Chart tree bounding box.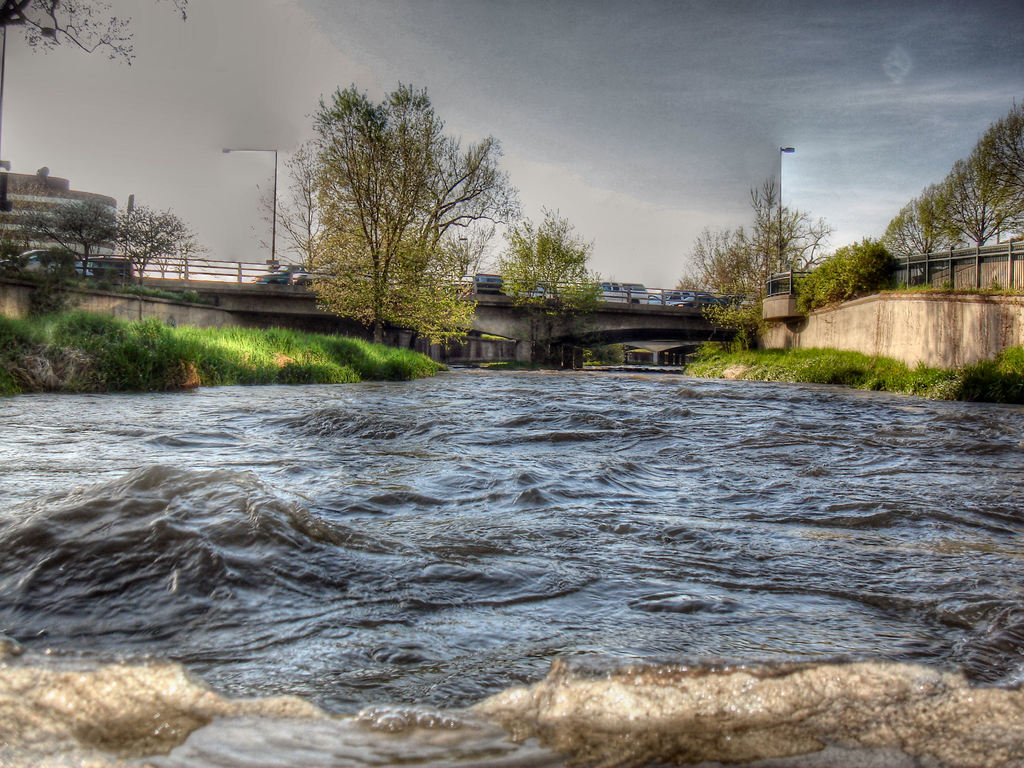
Charted: <bbox>493, 206, 604, 356</bbox>.
